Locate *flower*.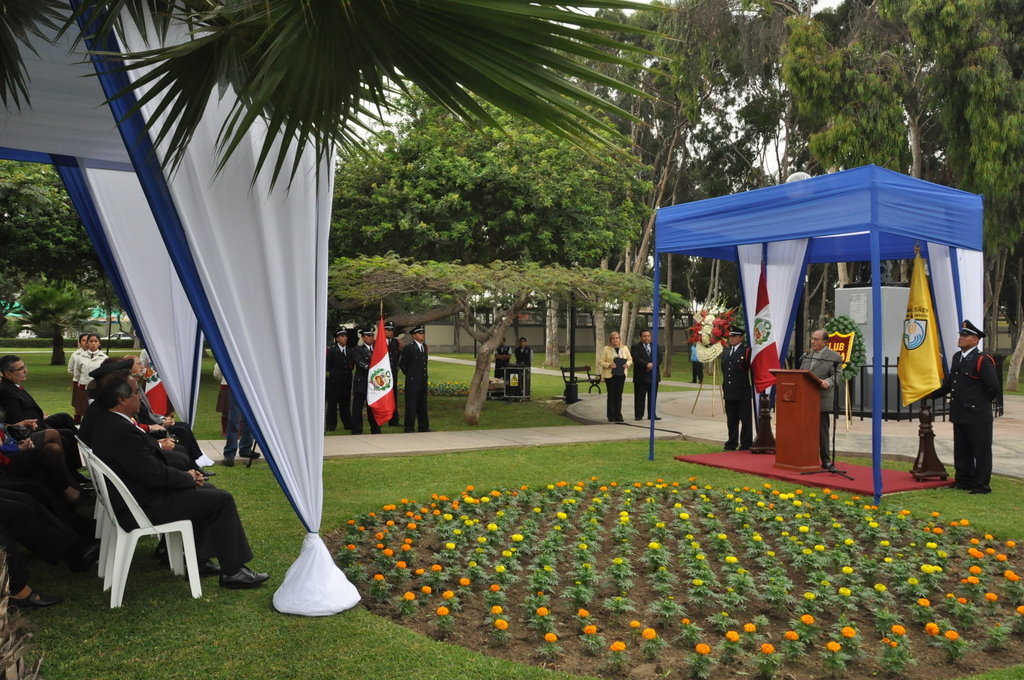
Bounding box: (432, 509, 442, 517).
